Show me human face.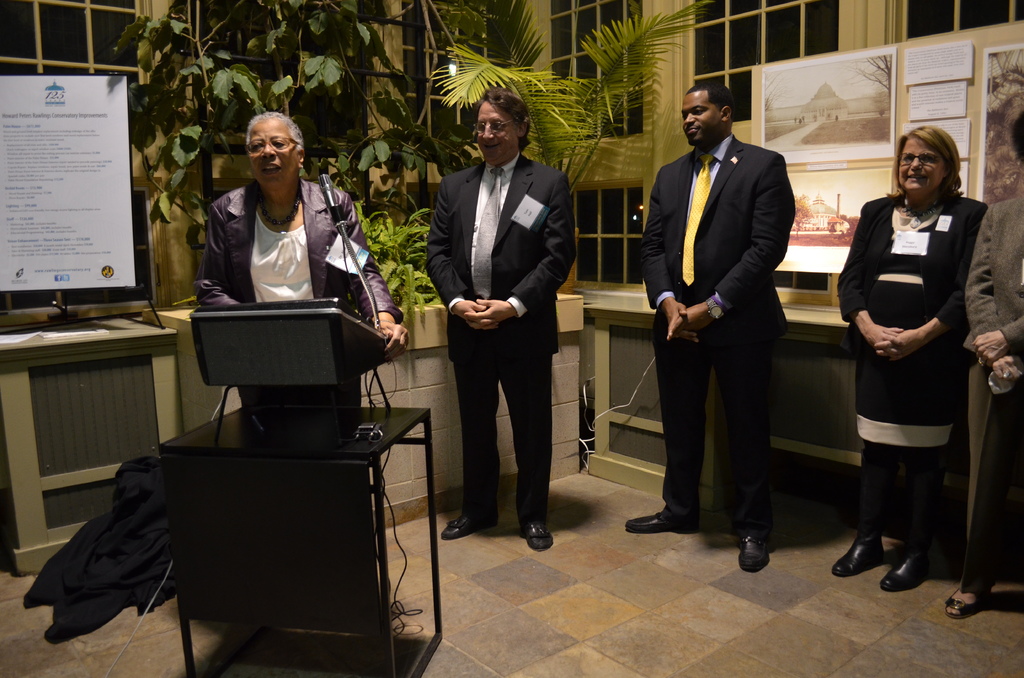
human face is here: 246 118 303 186.
